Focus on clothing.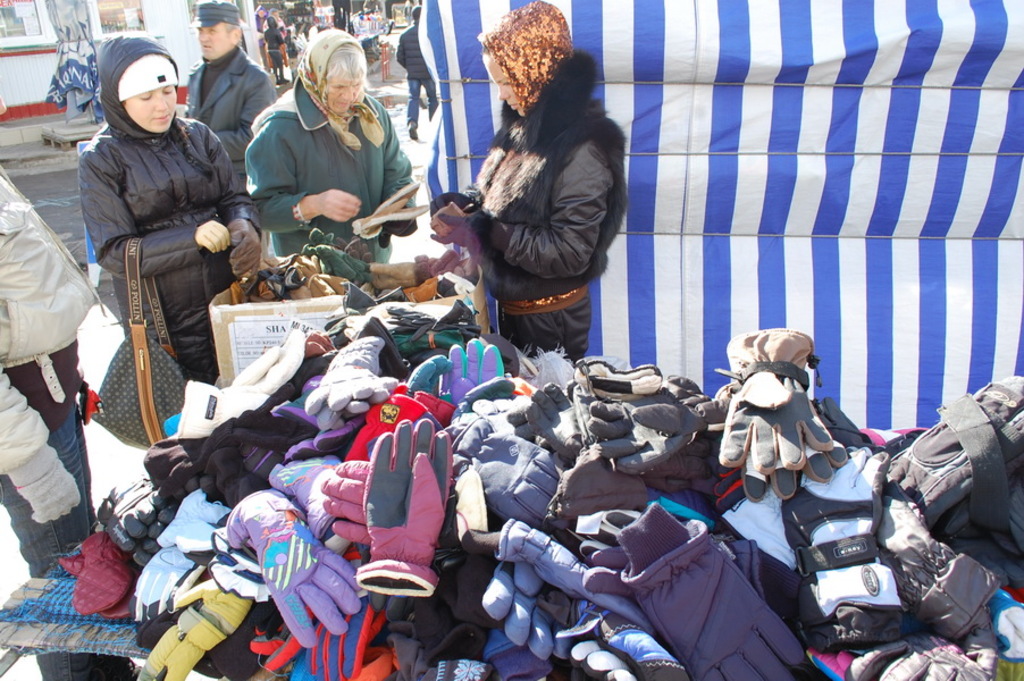
Focused at left=258, top=22, right=288, bottom=79.
